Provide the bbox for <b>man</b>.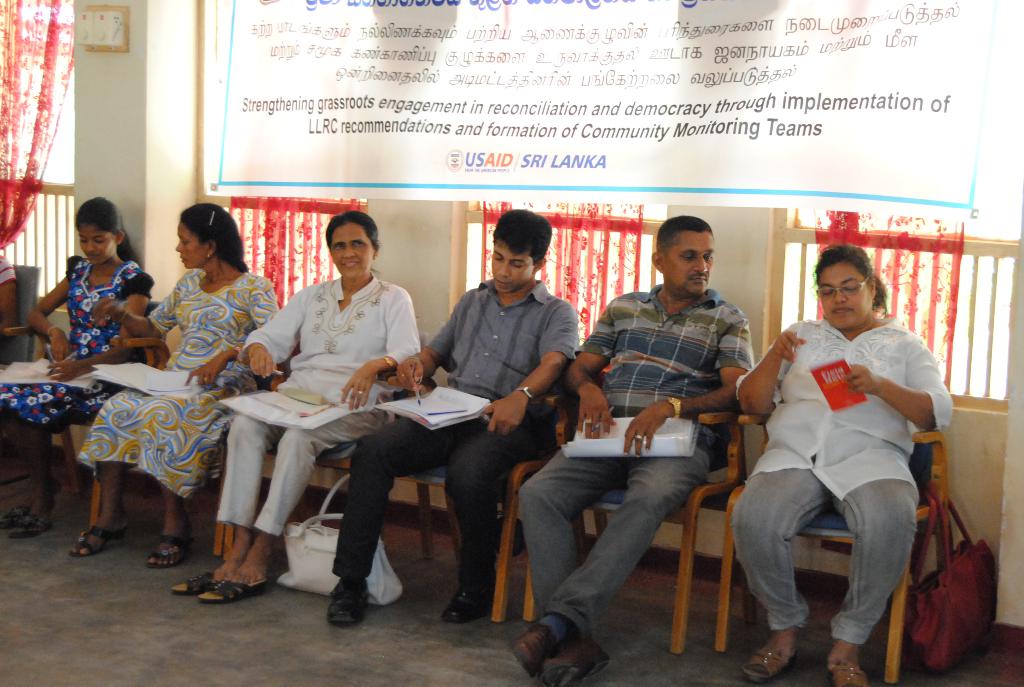
[x1=509, y1=212, x2=750, y2=686].
